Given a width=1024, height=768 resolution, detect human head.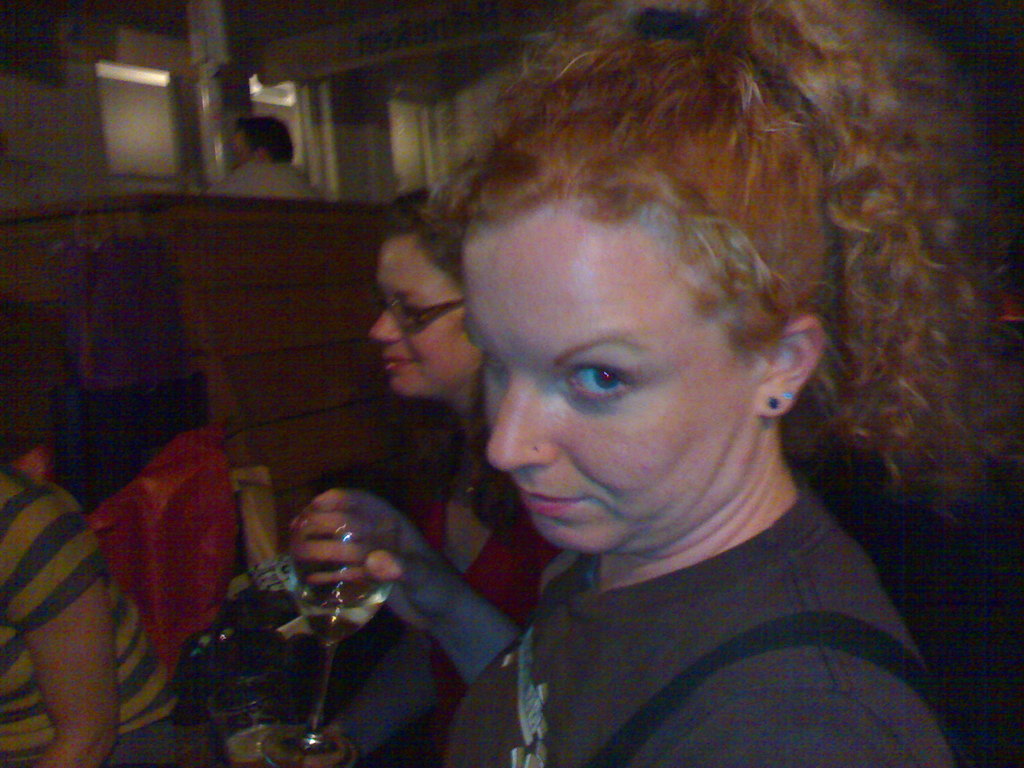
x1=0 y1=305 x2=62 y2=478.
